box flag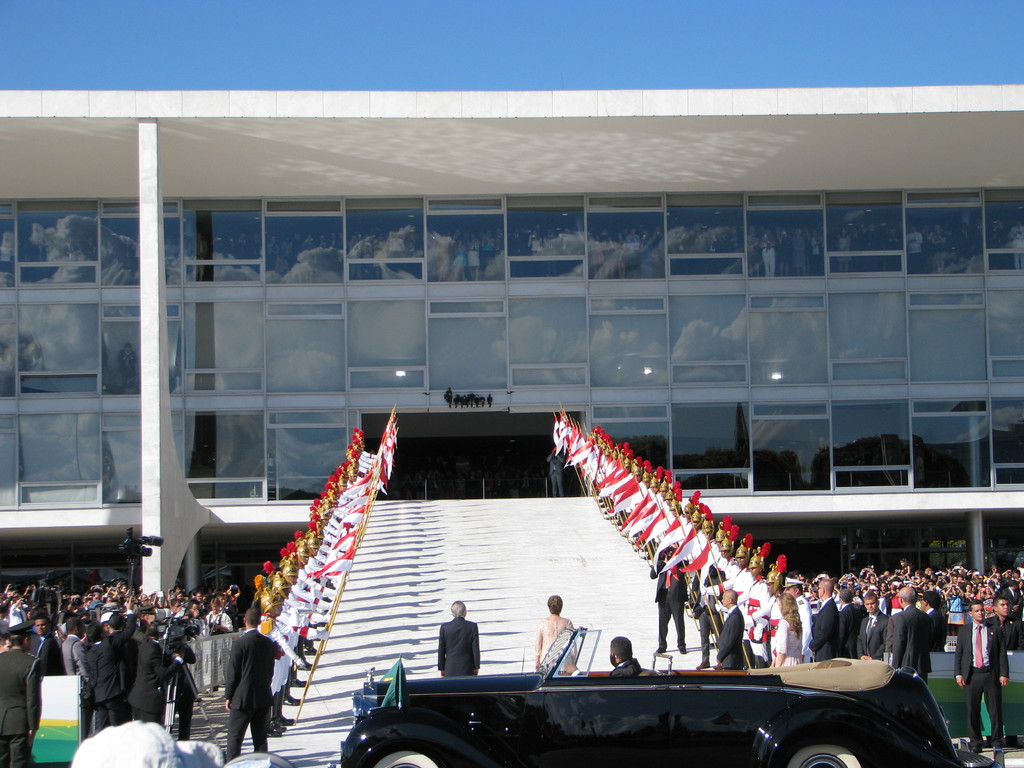
rect(316, 553, 355, 583)
